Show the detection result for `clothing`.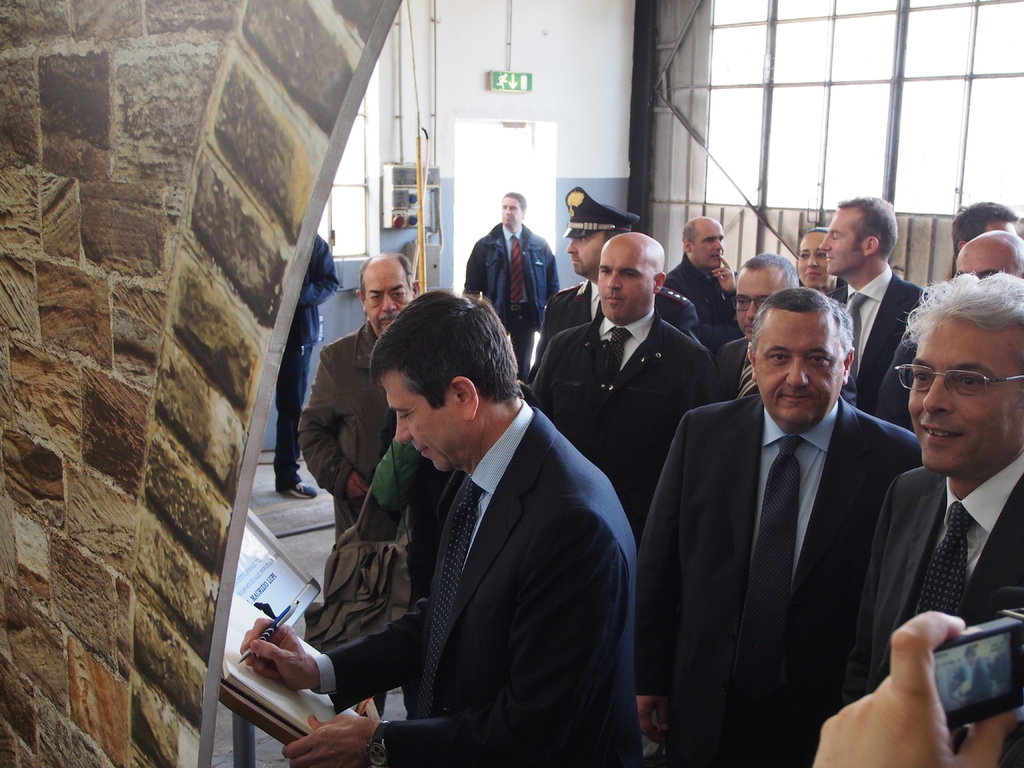
(273,236,339,492).
